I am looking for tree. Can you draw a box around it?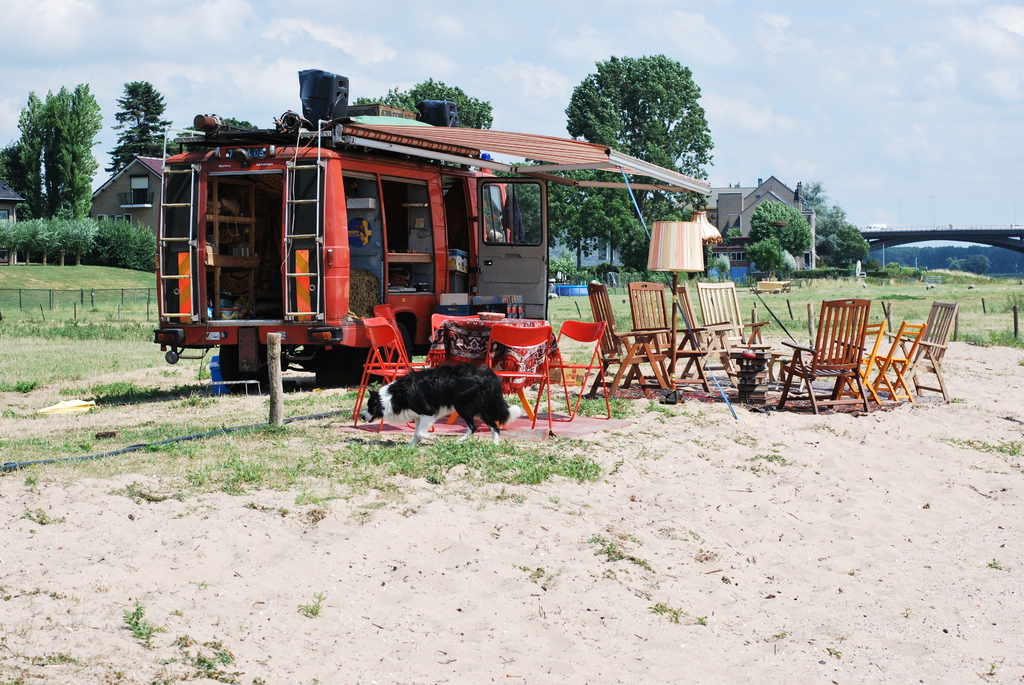
Sure, the bounding box is [113, 80, 176, 159].
